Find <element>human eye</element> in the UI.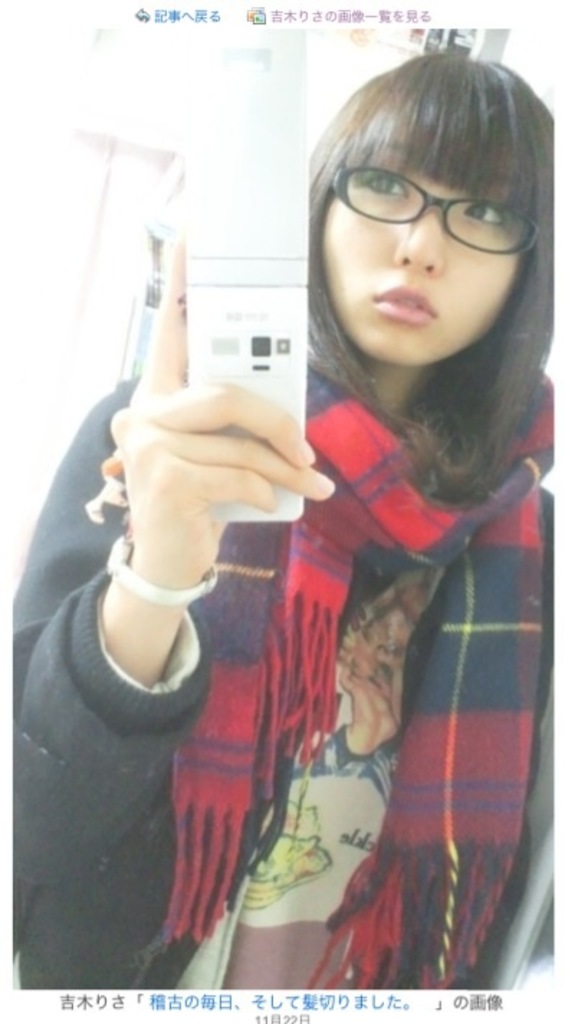
UI element at l=342, t=152, r=401, b=206.
